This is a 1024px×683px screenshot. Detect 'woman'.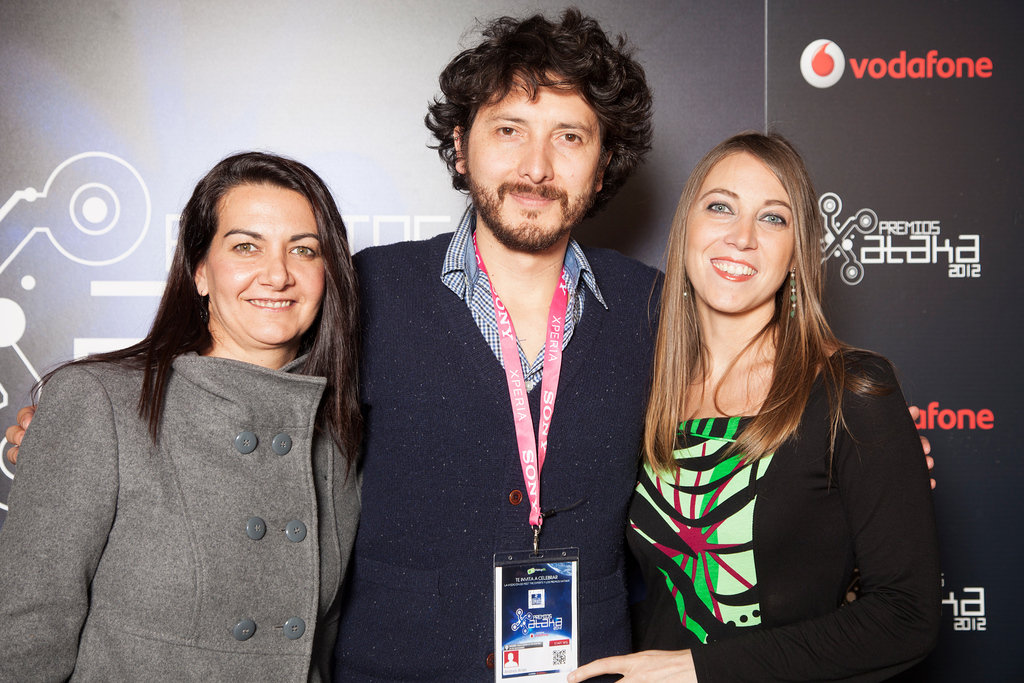
565/131/939/682.
